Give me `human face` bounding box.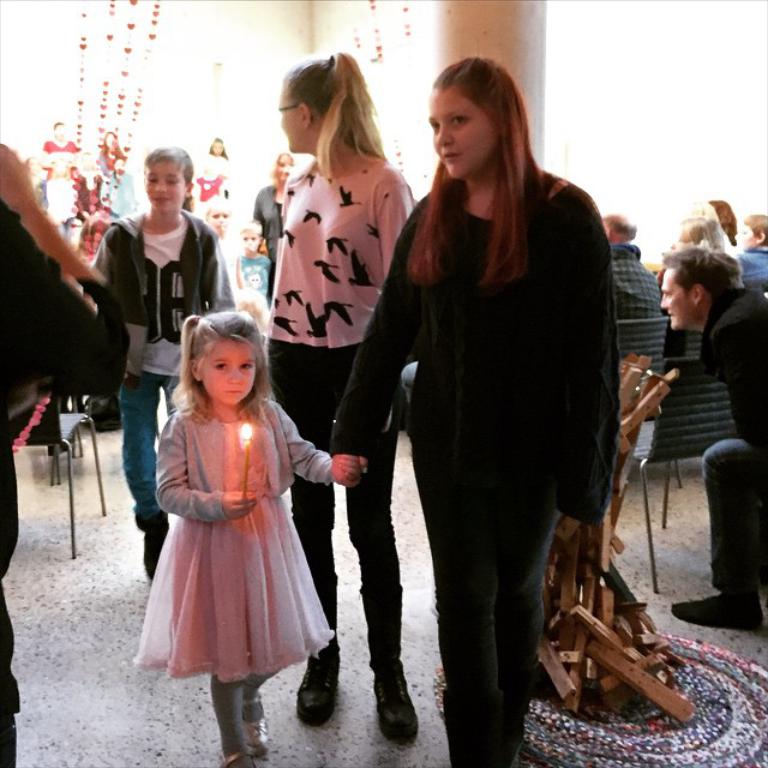
<box>202,336,256,406</box>.
